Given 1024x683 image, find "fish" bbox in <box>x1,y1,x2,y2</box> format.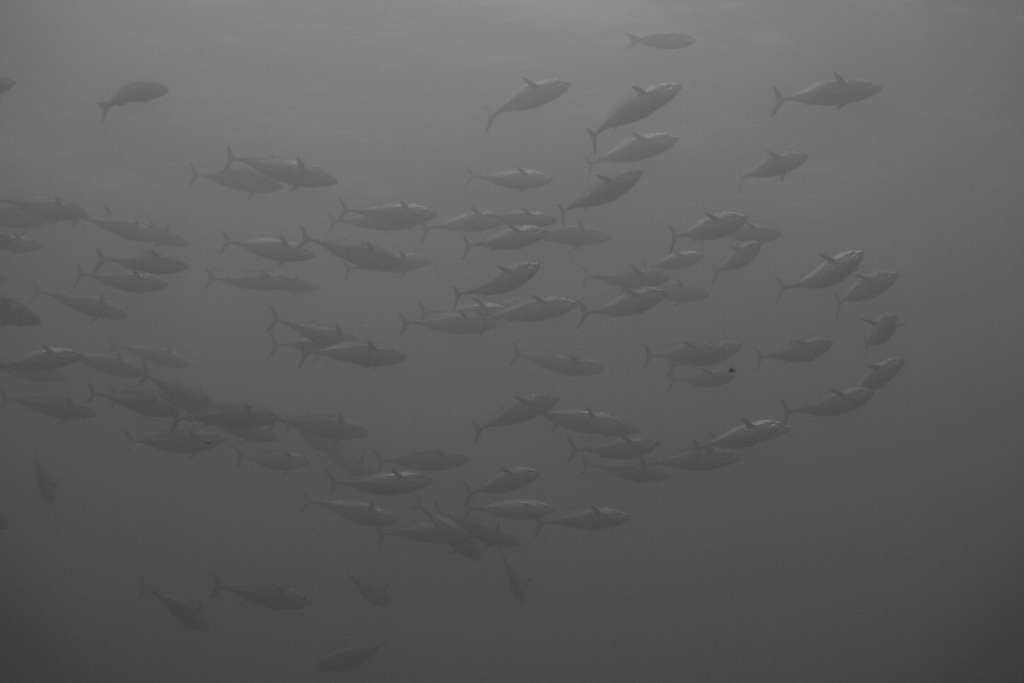
<box>664,276,703,304</box>.
